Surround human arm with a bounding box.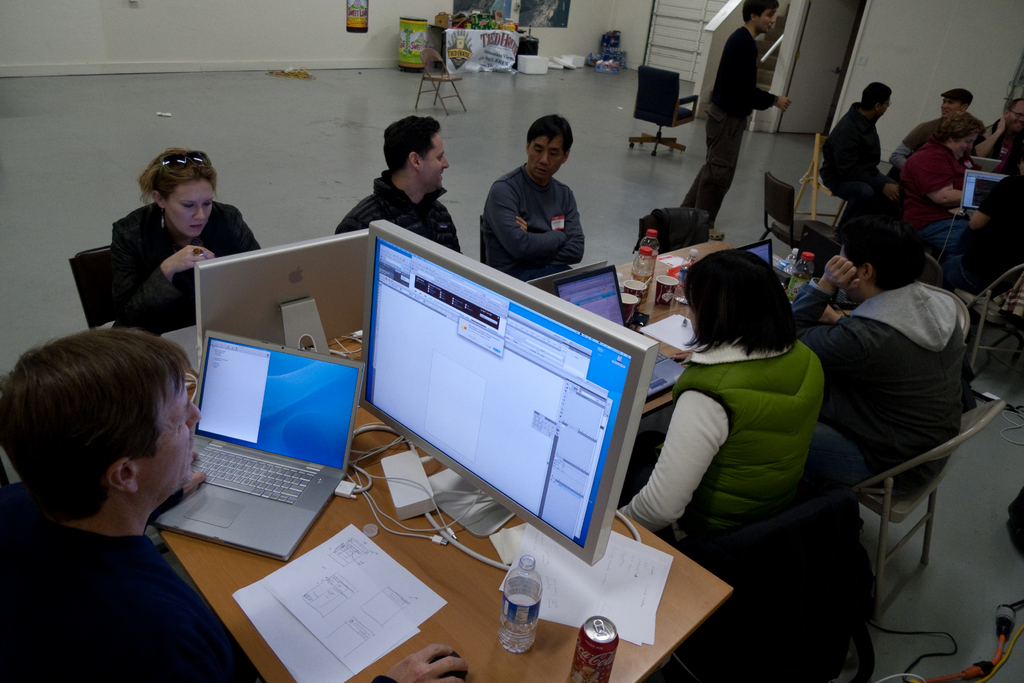
rect(957, 174, 1008, 230).
